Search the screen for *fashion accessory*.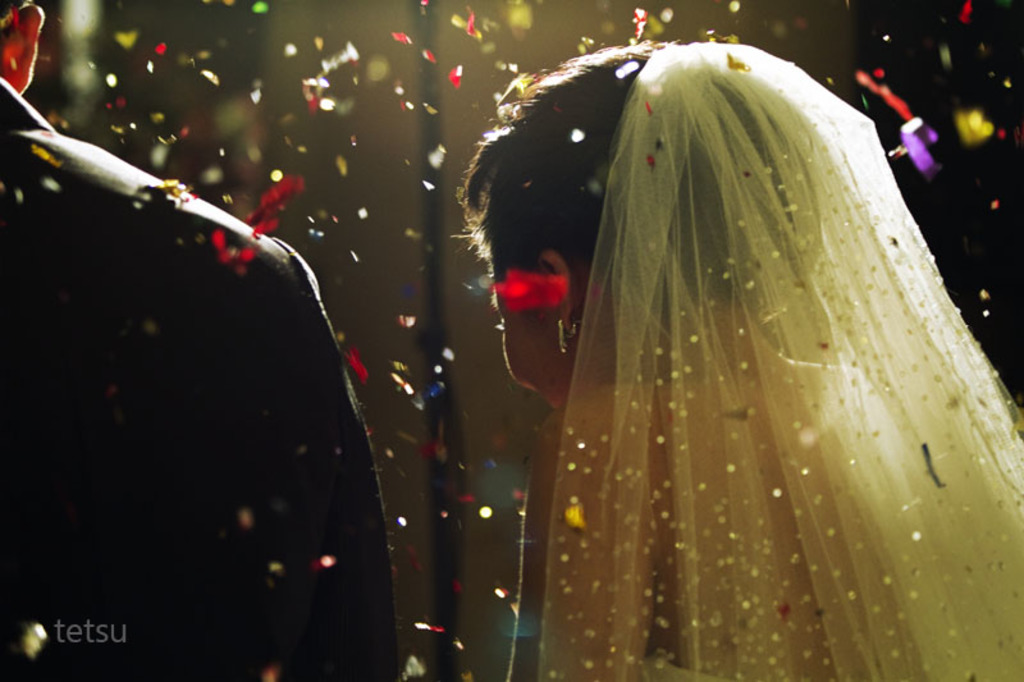
Found at x1=554 y1=316 x2=584 y2=363.
